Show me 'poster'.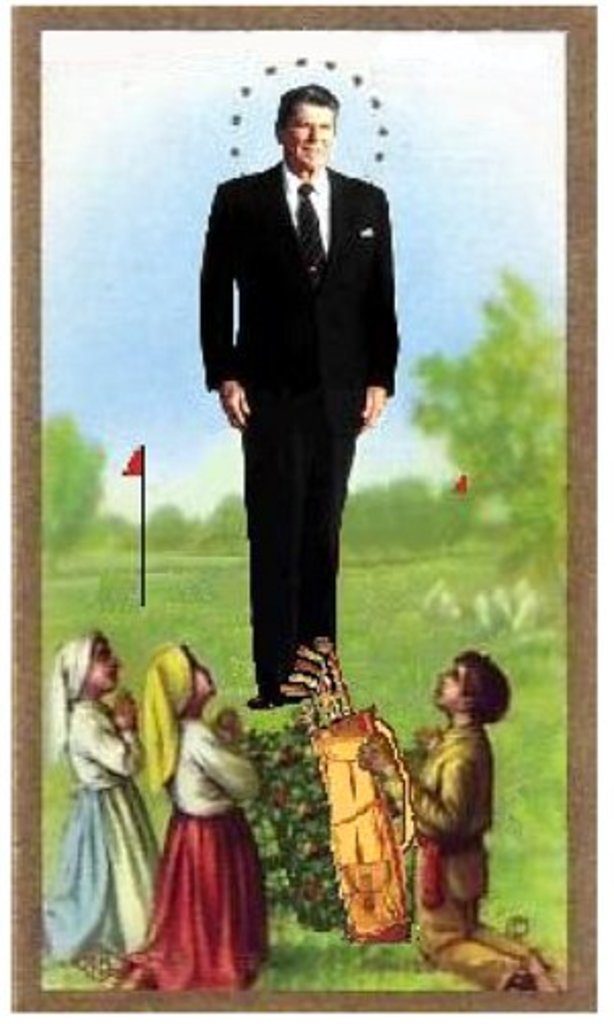
'poster' is here: region(0, 2, 612, 1022).
